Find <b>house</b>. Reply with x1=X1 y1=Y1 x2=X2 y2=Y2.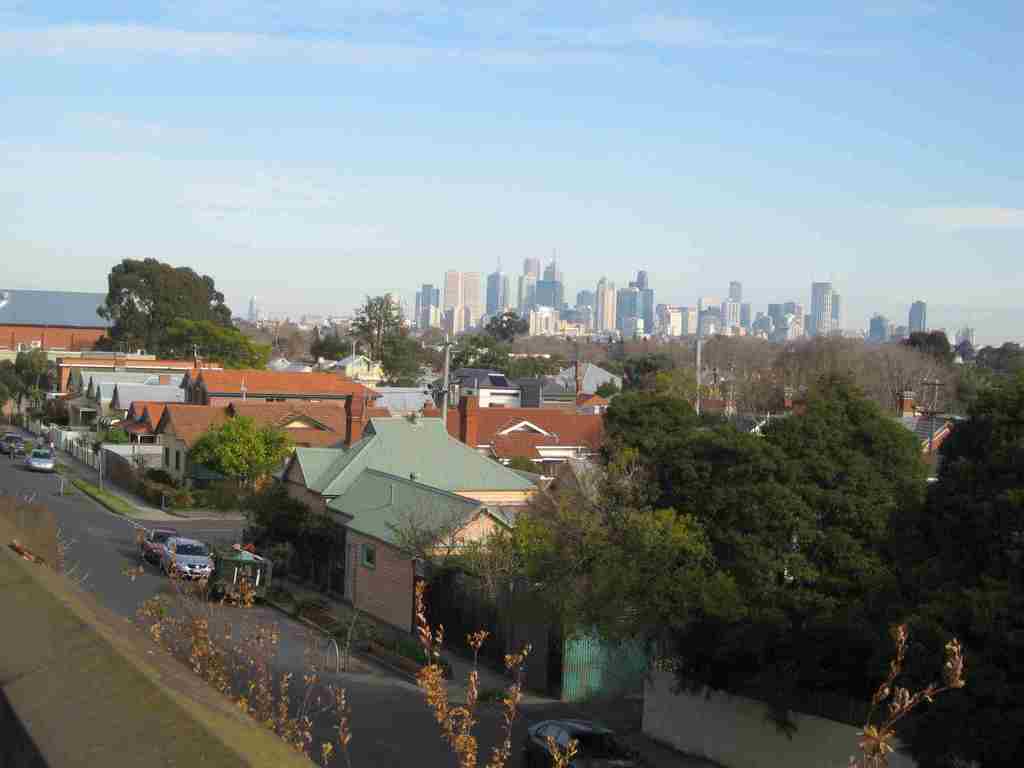
x1=482 y1=271 x2=519 y2=319.
